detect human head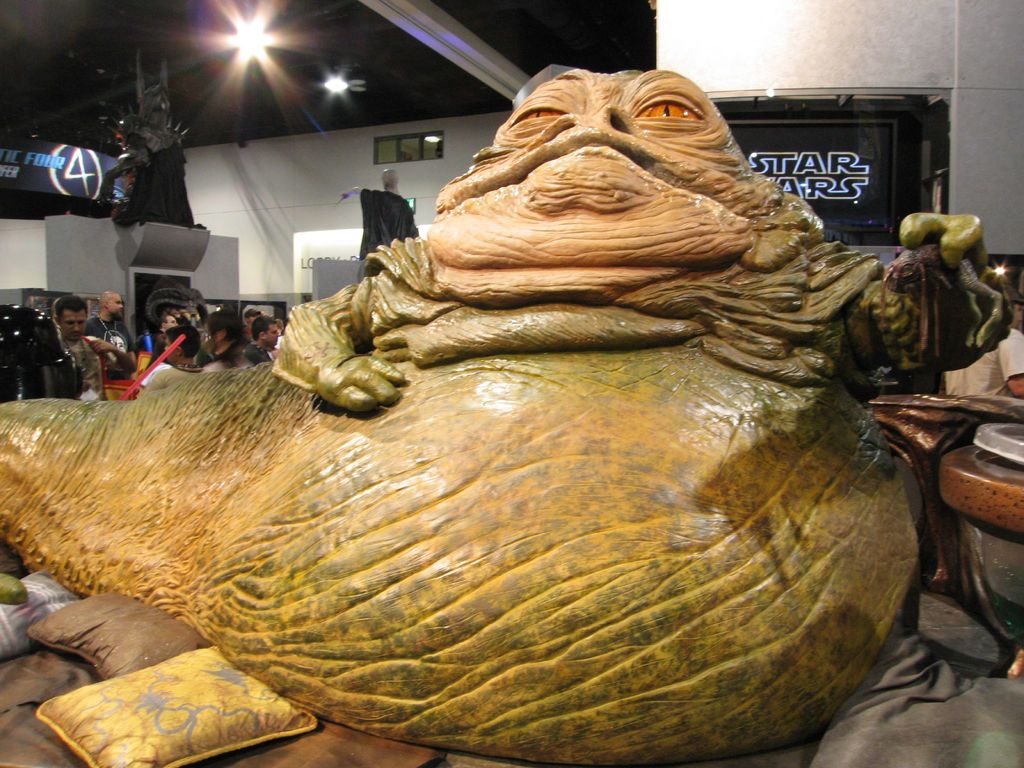
(381,169,397,189)
